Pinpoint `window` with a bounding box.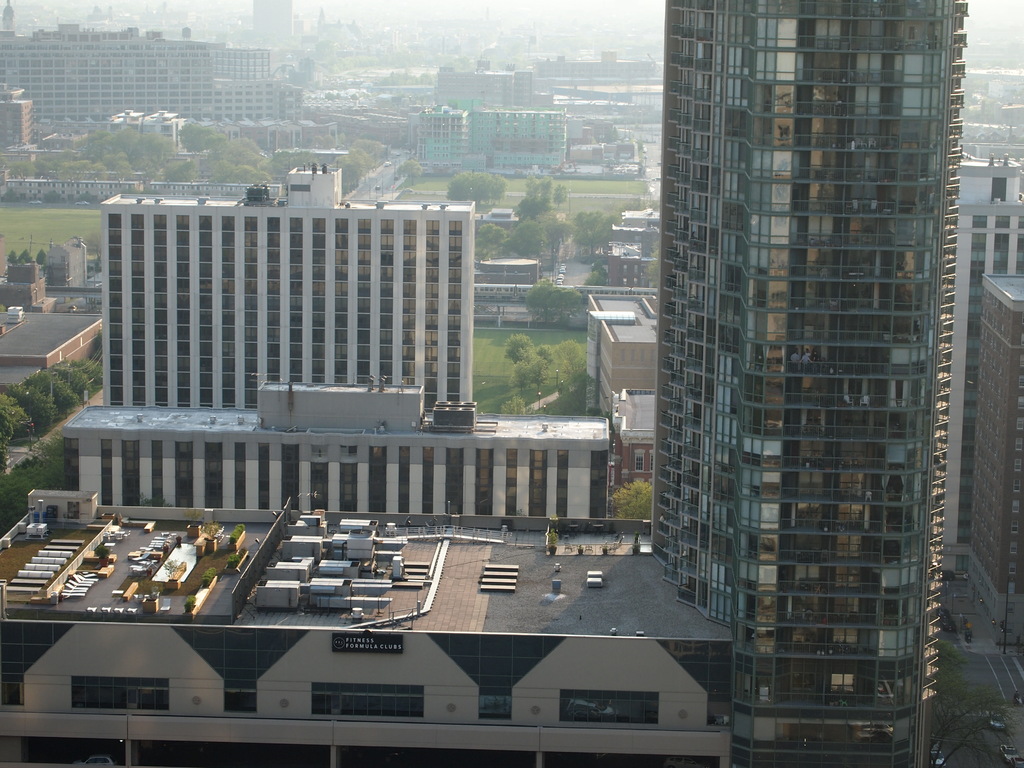
(632,278,637,284).
